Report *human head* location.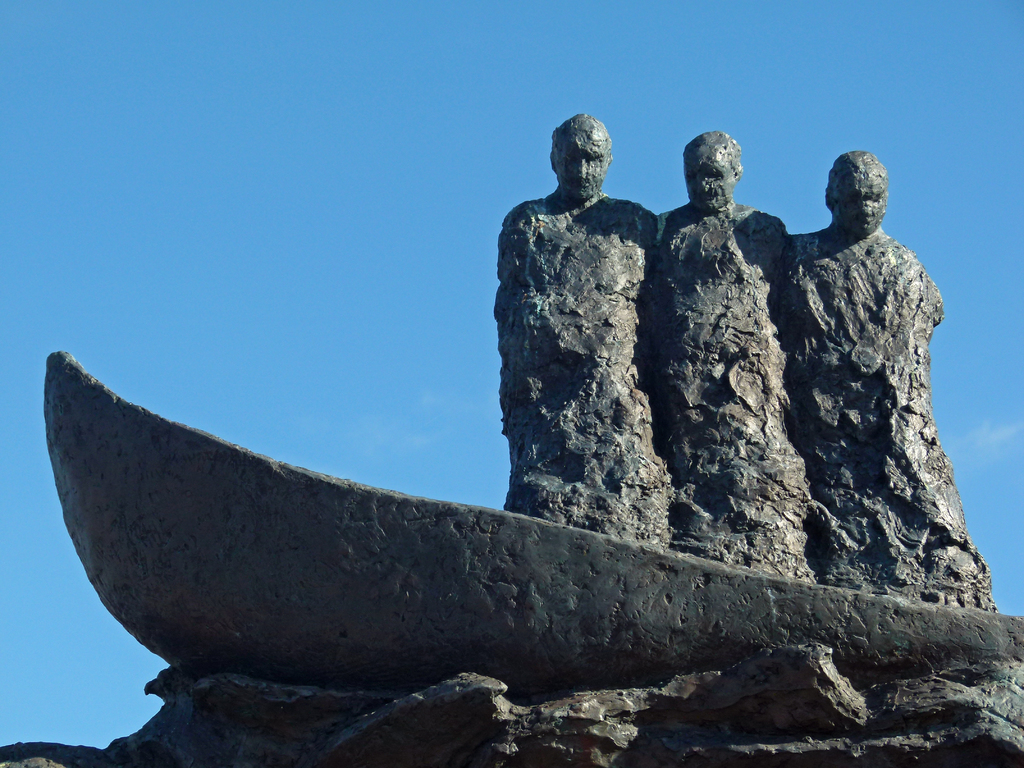
Report: locate(820, 143, 897, 241).
